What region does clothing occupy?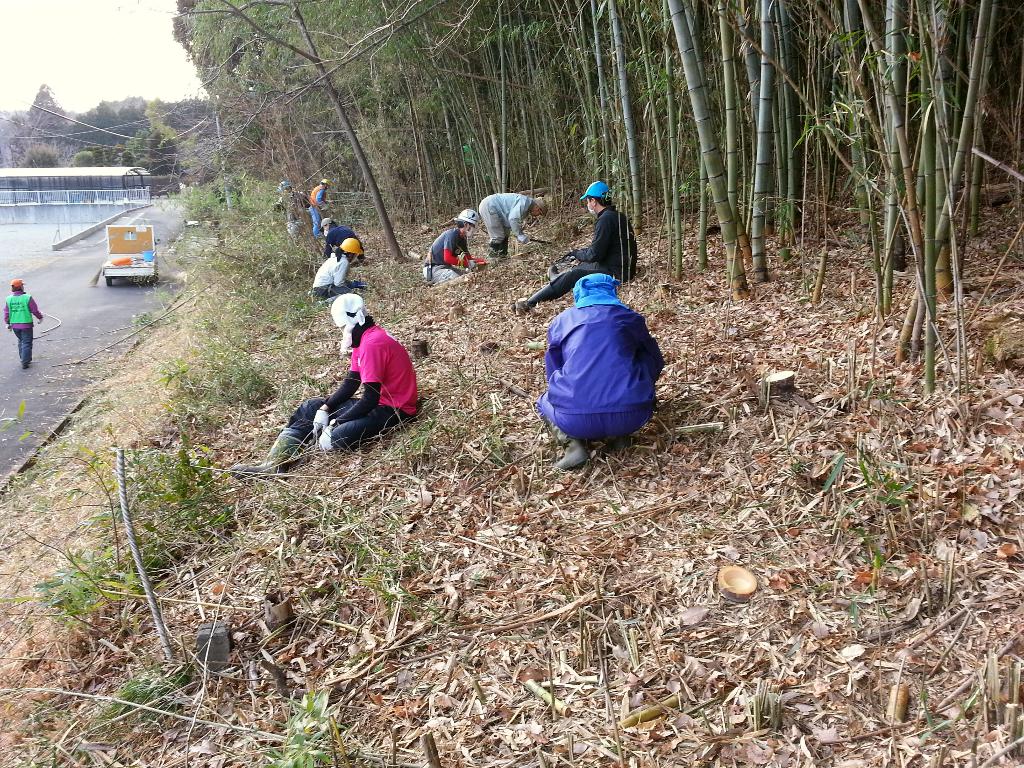
bbox=(420, 231, 477, 288).
